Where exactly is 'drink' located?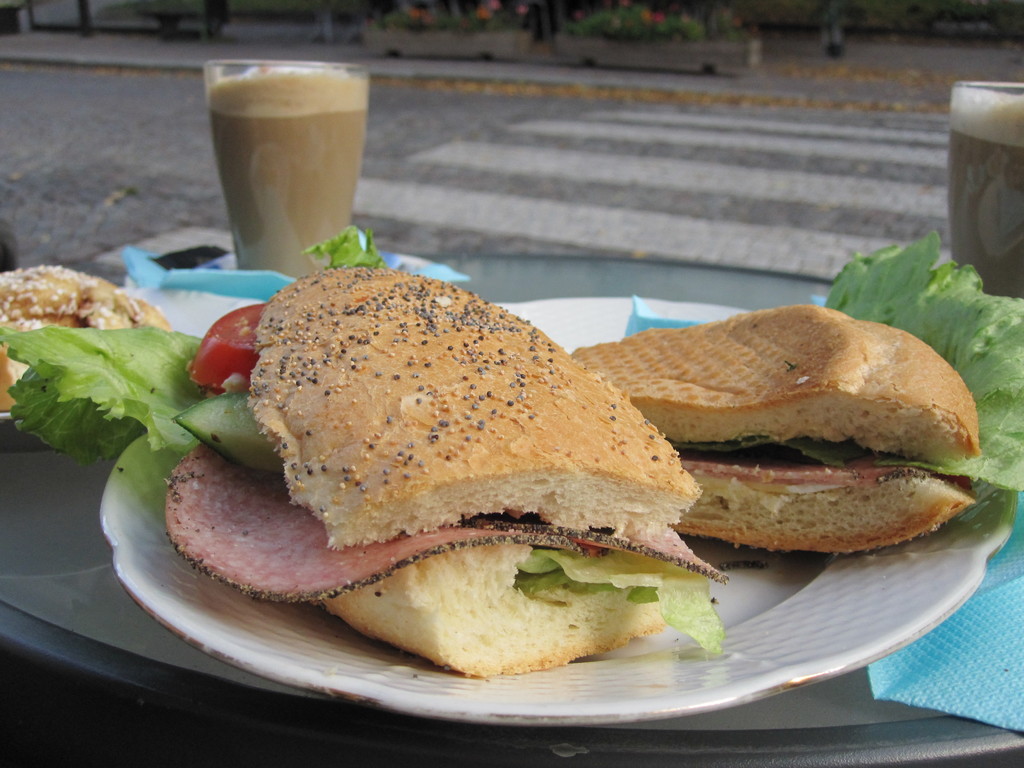
Its bounding box is locate(190, 58, 377, 268).
